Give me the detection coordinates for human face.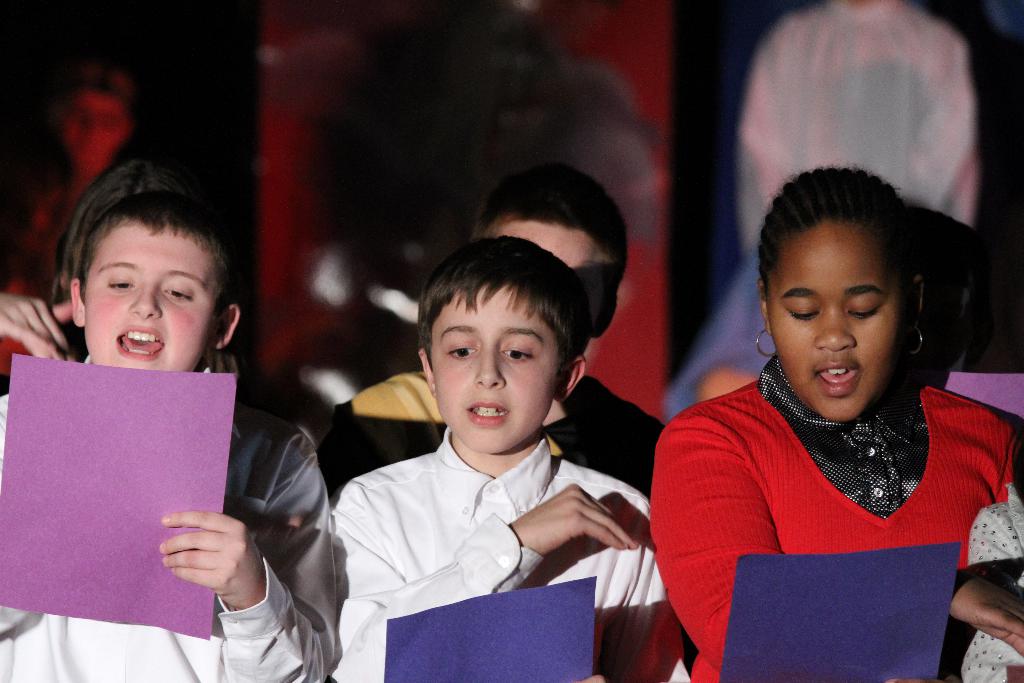
rect(428, 281, 557, 452).
